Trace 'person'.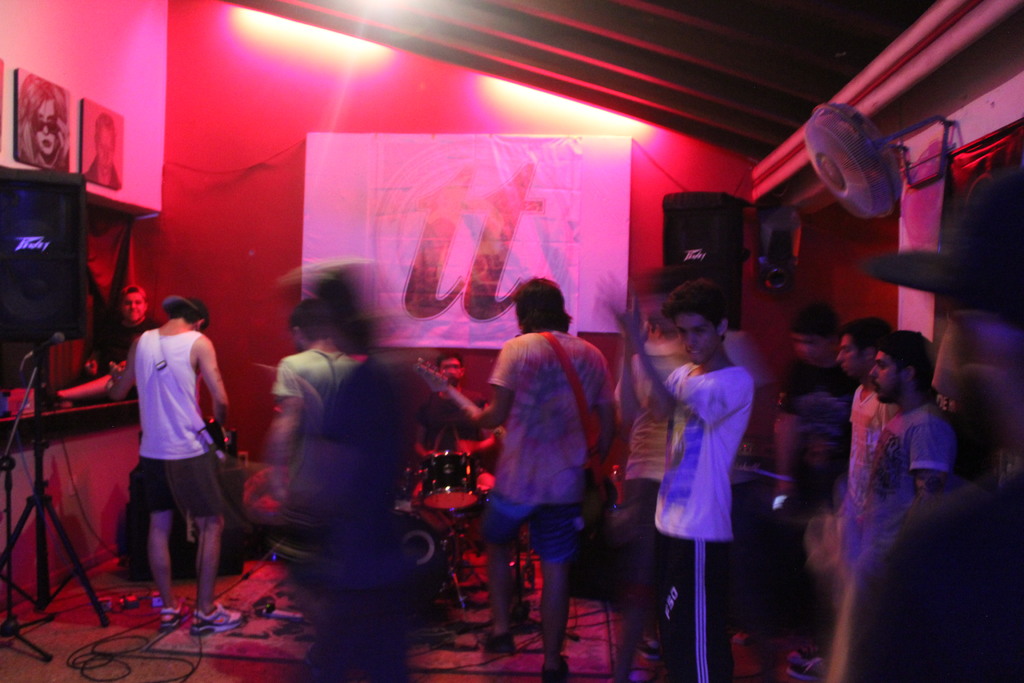
Traced to [81, 110, 125, 192].
